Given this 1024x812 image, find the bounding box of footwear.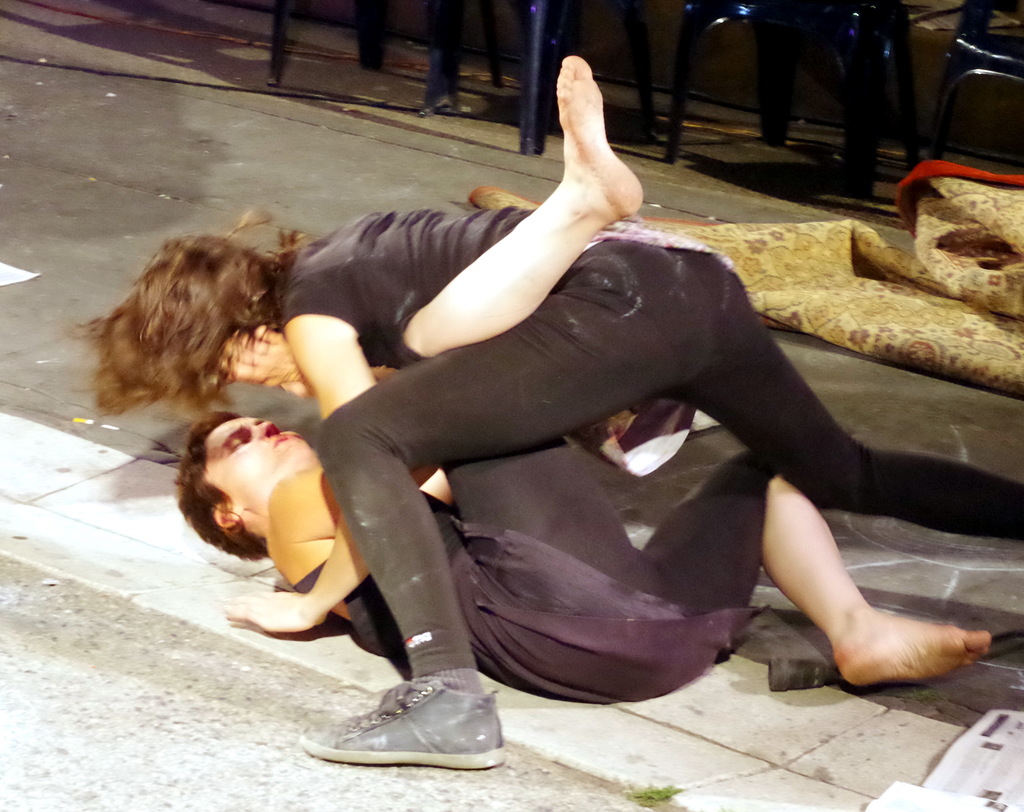
<box>302,678,509,770</box>.
